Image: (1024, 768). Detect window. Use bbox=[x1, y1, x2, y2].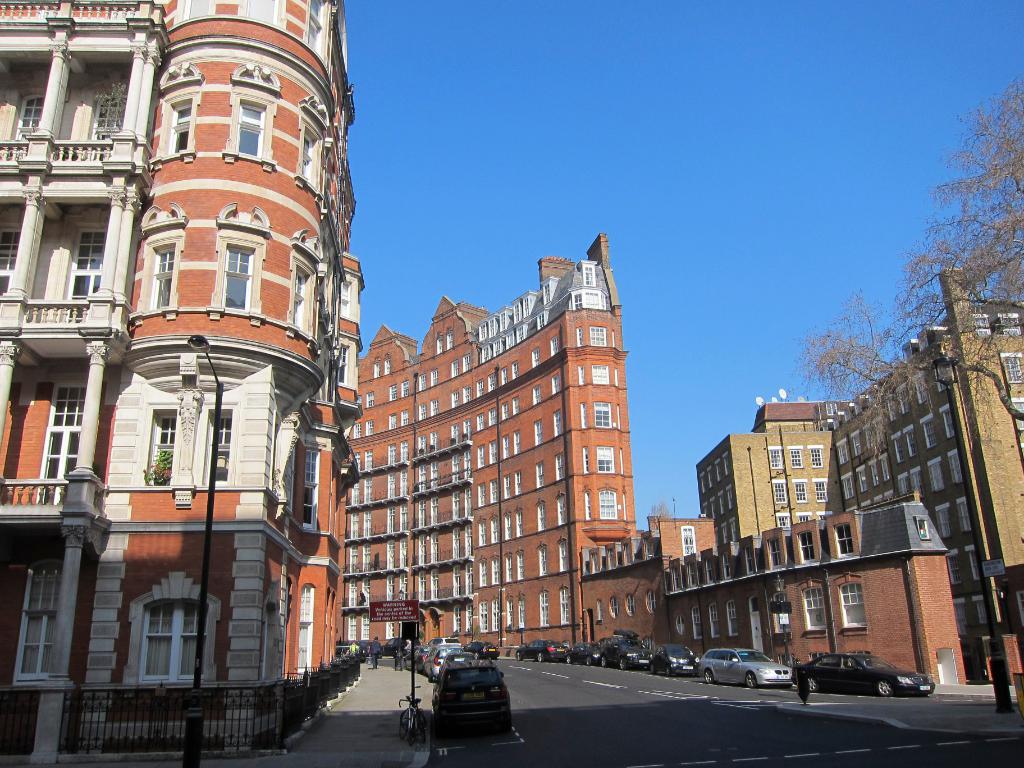
bbox=[550, 335, 556, 353].
